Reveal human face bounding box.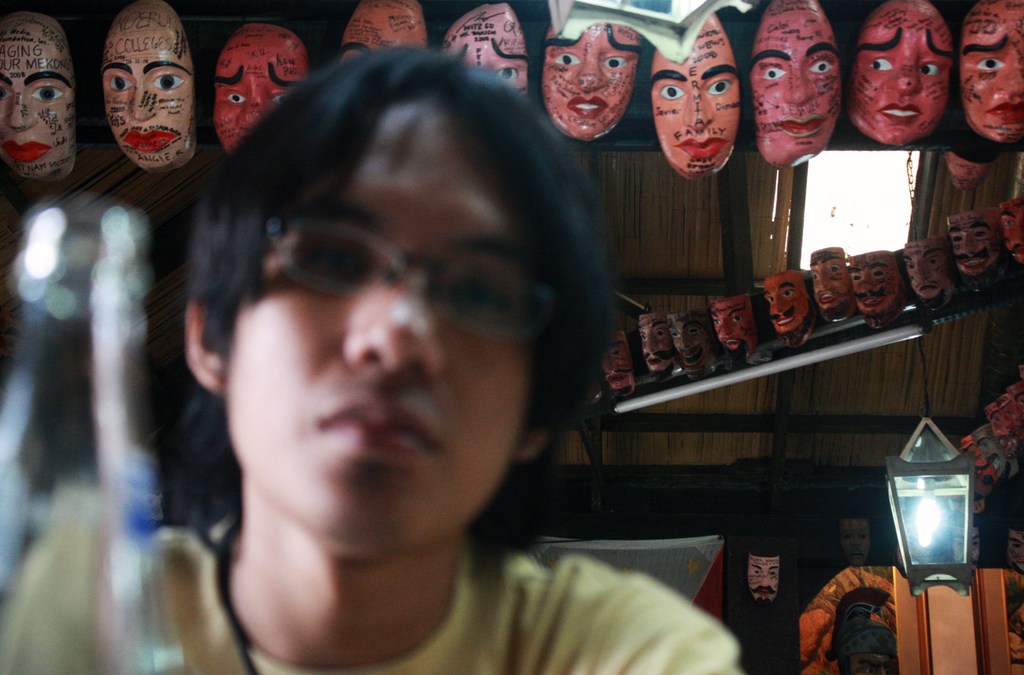
Revealed: 337:0:429:54.
